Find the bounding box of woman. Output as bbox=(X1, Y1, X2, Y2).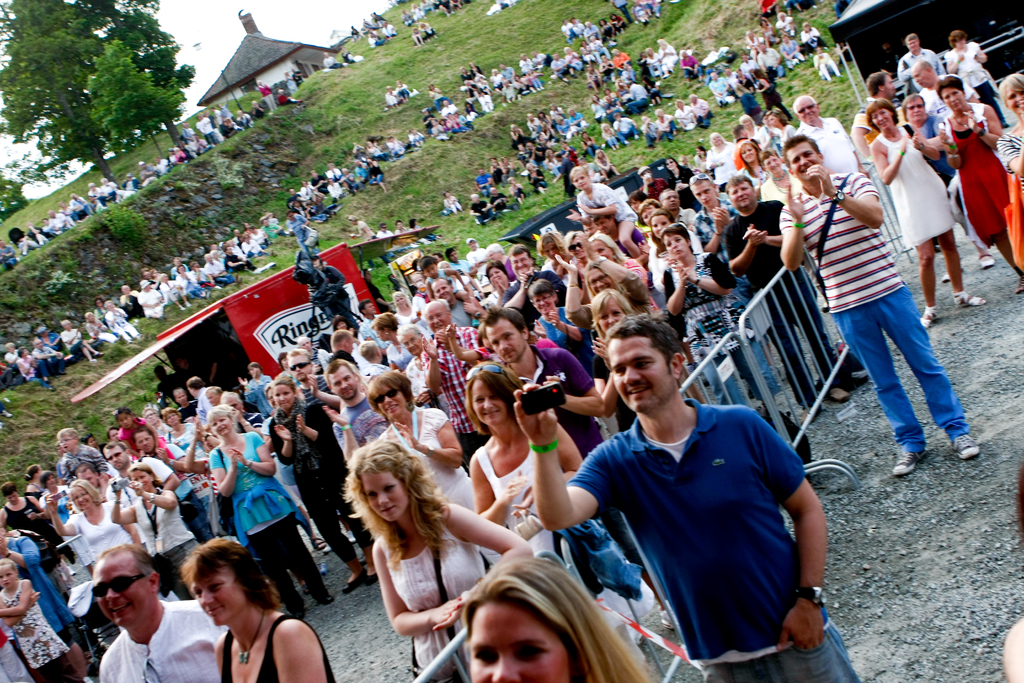
bbox=(936, 77, 1023, 287).
